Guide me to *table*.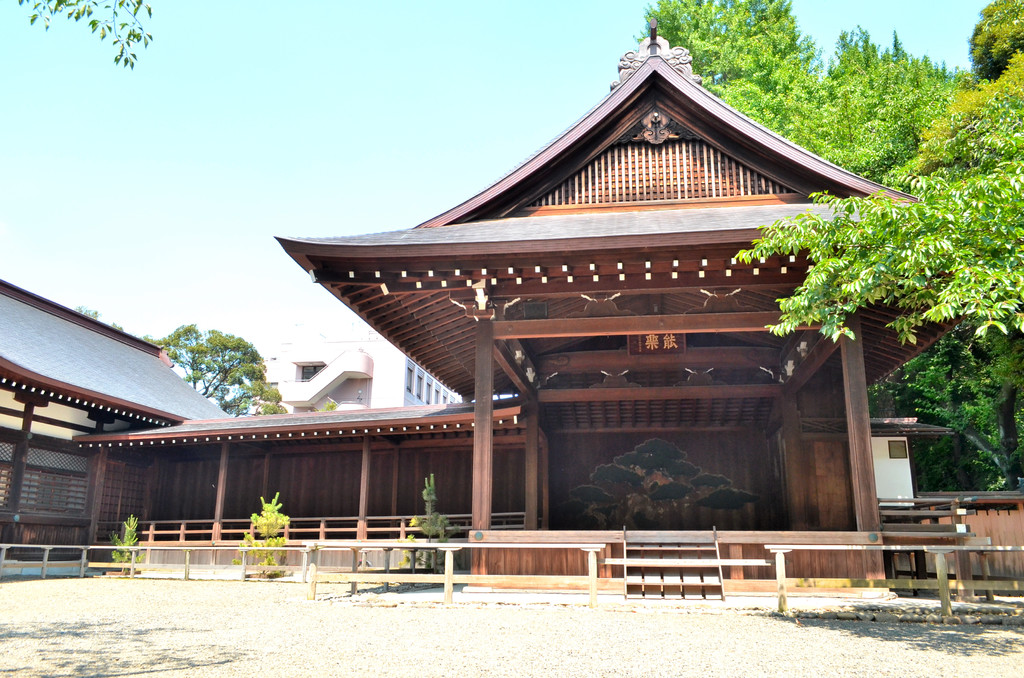
Guidance: (760, 536, 1023, 624).
